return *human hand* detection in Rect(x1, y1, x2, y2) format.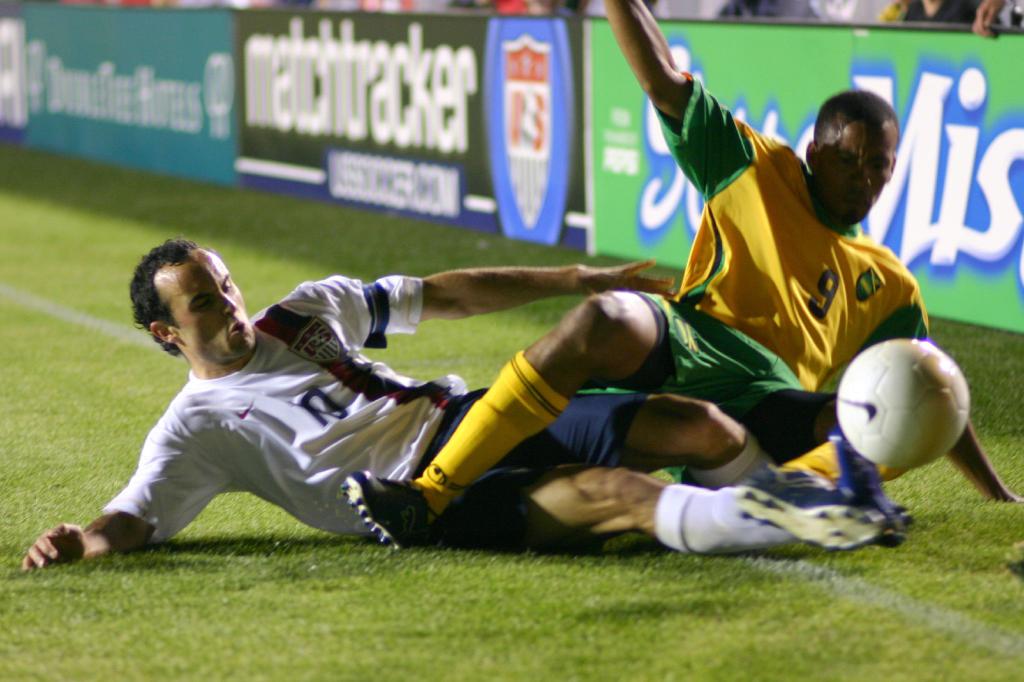
Rect(577, 256, 676, 296).
